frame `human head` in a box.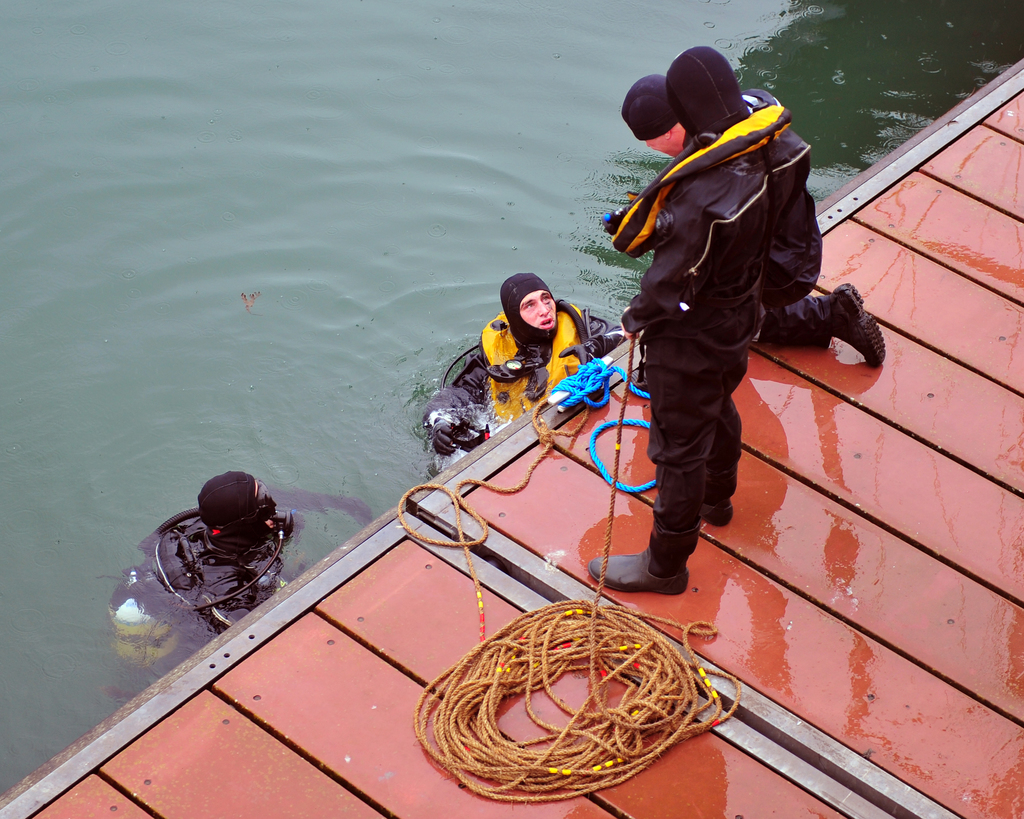
[504,275,561,335].
